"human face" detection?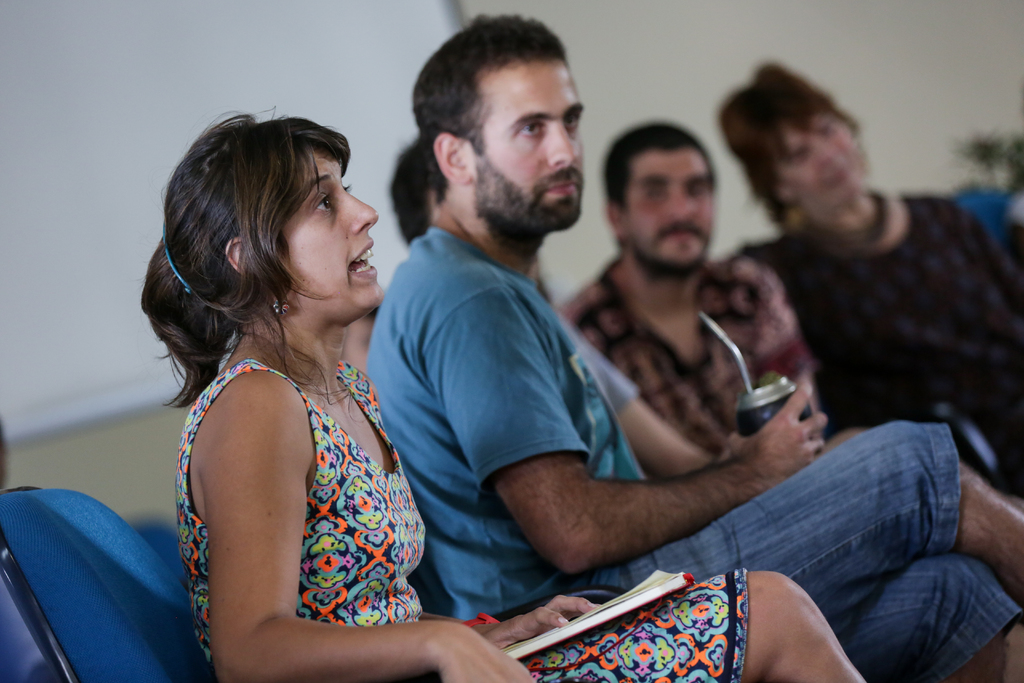
{"x1": 468, "y1": 60, "x2": 584, "y2": 233}
